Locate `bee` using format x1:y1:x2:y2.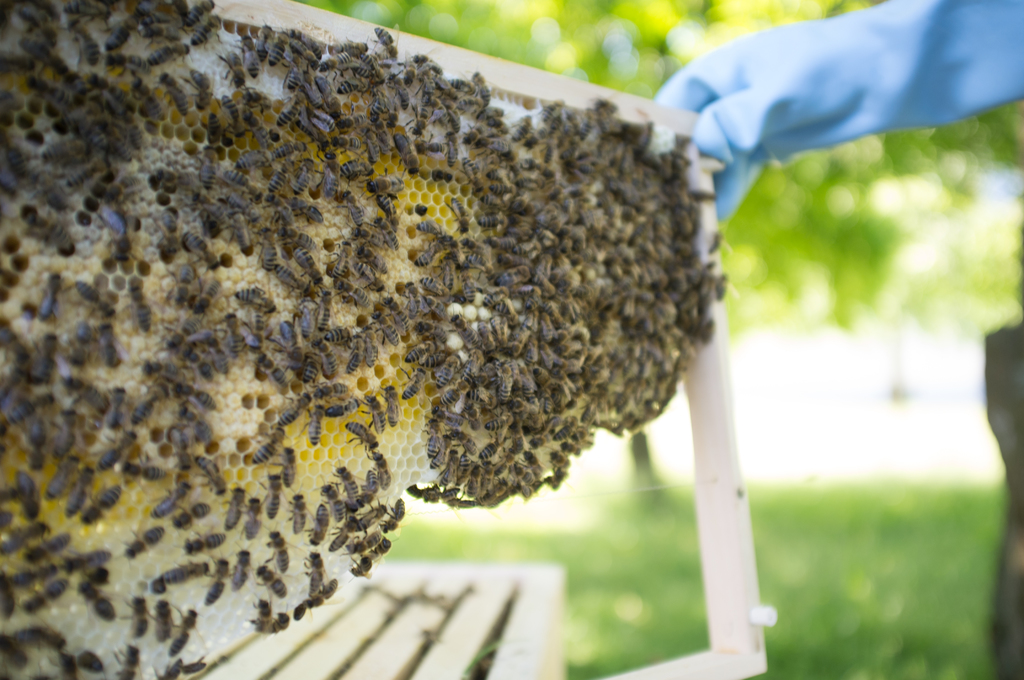
145:653:186:679.
